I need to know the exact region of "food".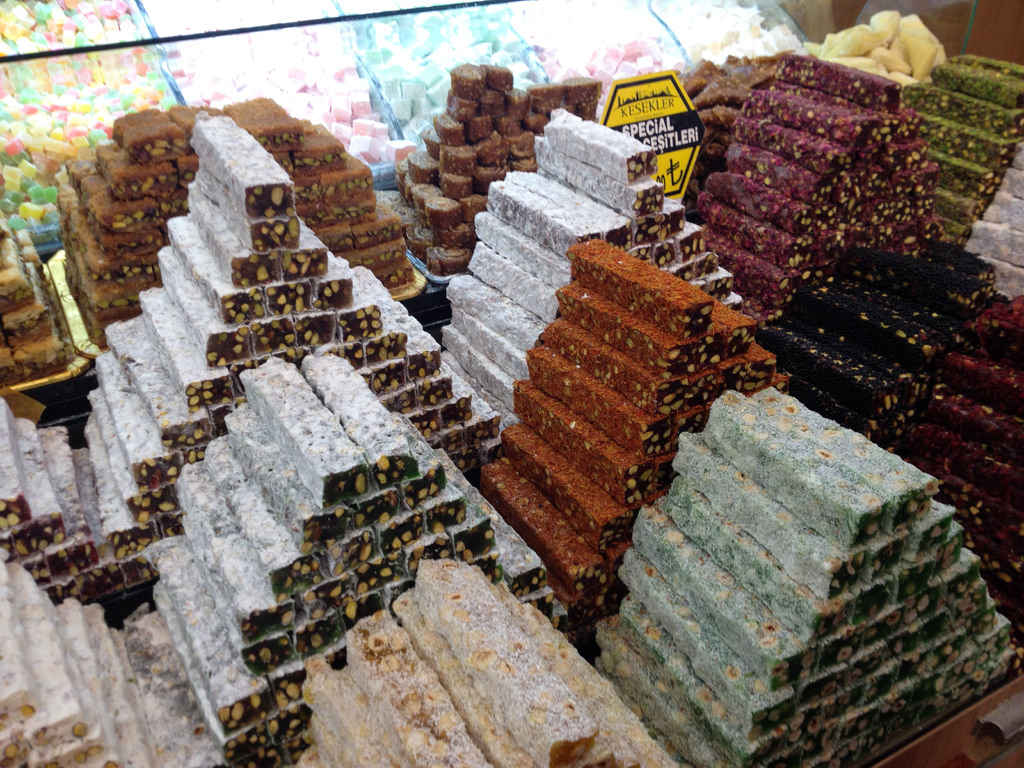
Region: bbox=(0, 209, 81, 367).
